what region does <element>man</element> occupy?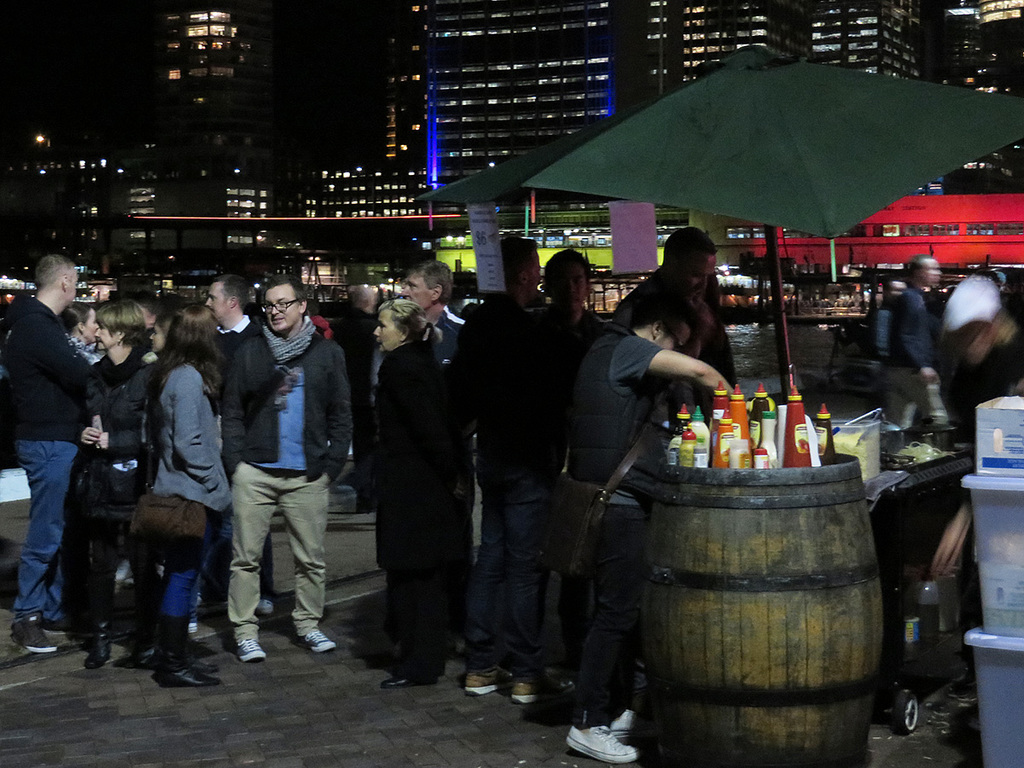
BBox(0, 254, 87, 654).
